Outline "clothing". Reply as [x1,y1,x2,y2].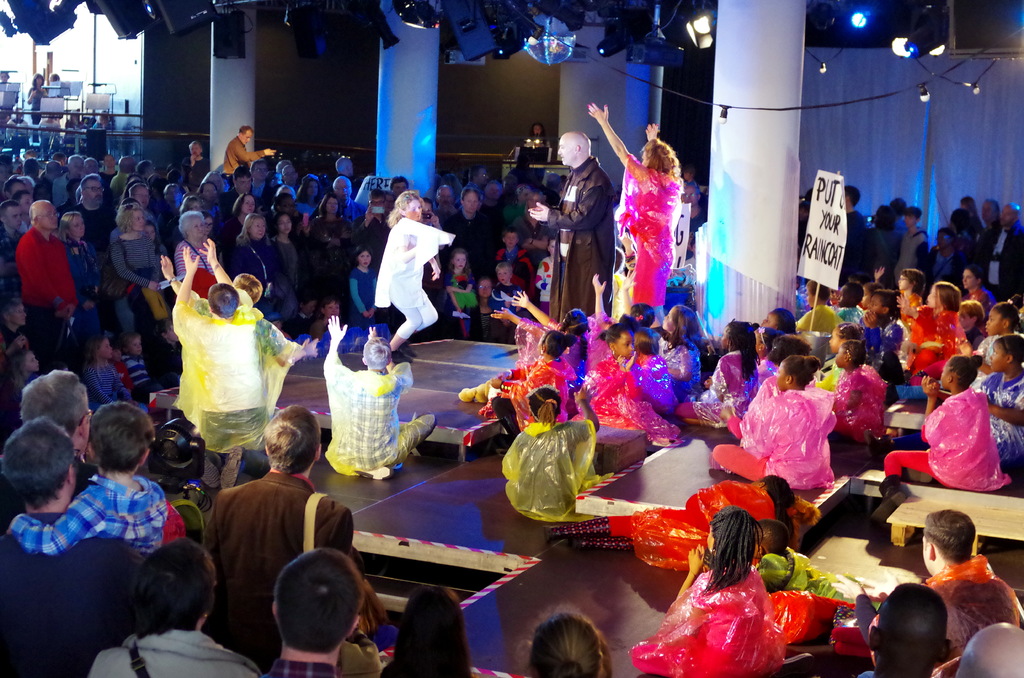
[497,421,616,518].
